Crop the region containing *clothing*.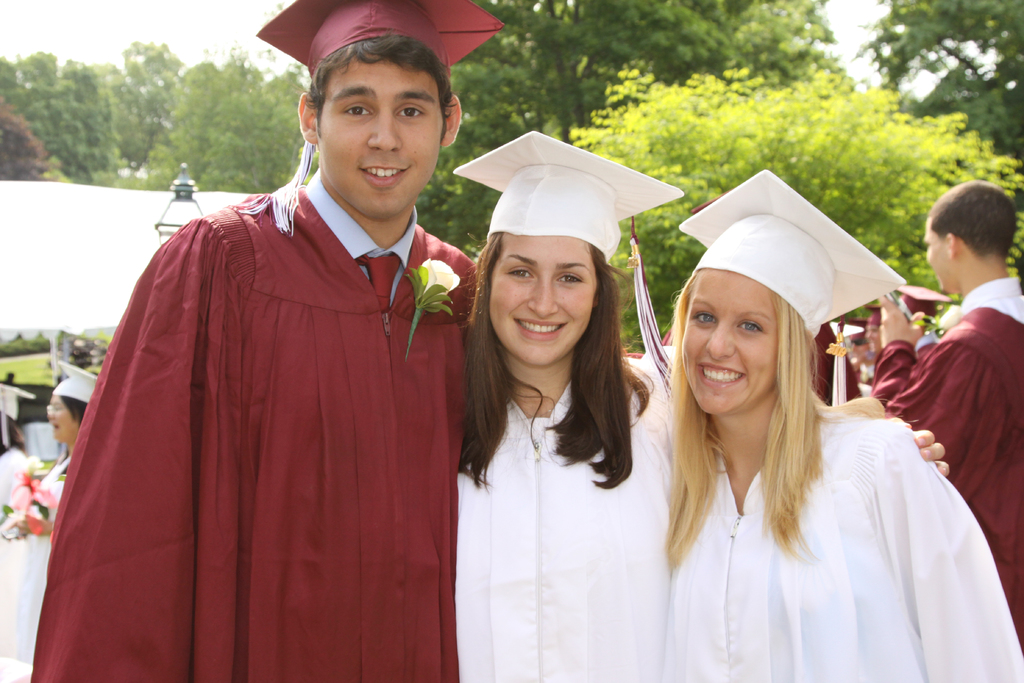
Crop region: bbox(458, 353, 680, 682).
